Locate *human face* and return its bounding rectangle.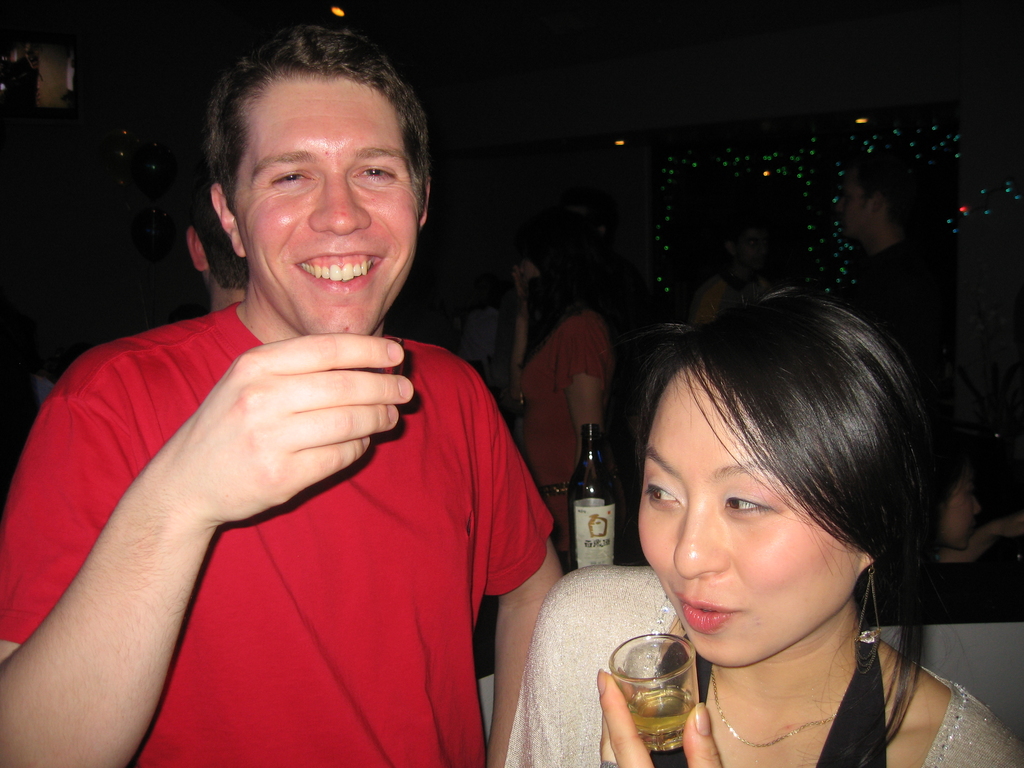
738 224 767 268.
